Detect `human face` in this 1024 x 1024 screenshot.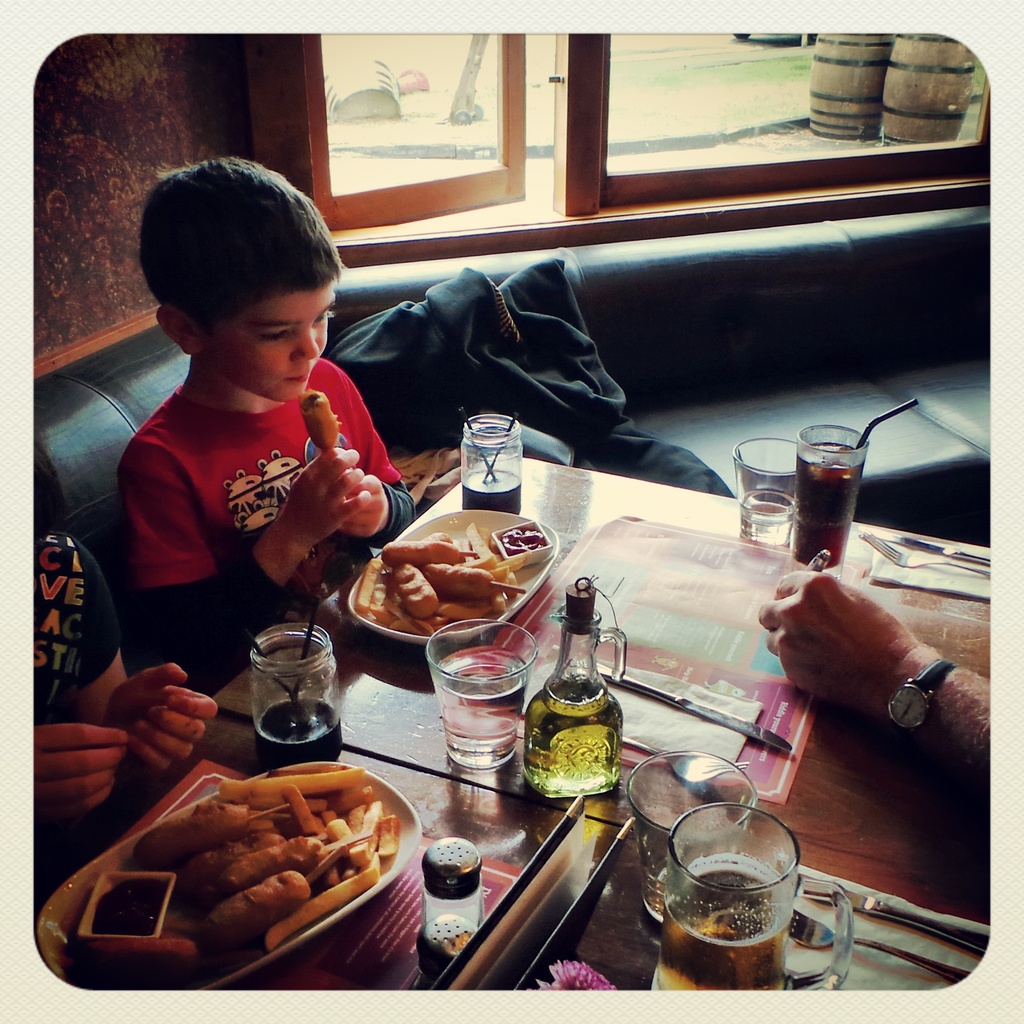
Detection: 198 294 333 406.
